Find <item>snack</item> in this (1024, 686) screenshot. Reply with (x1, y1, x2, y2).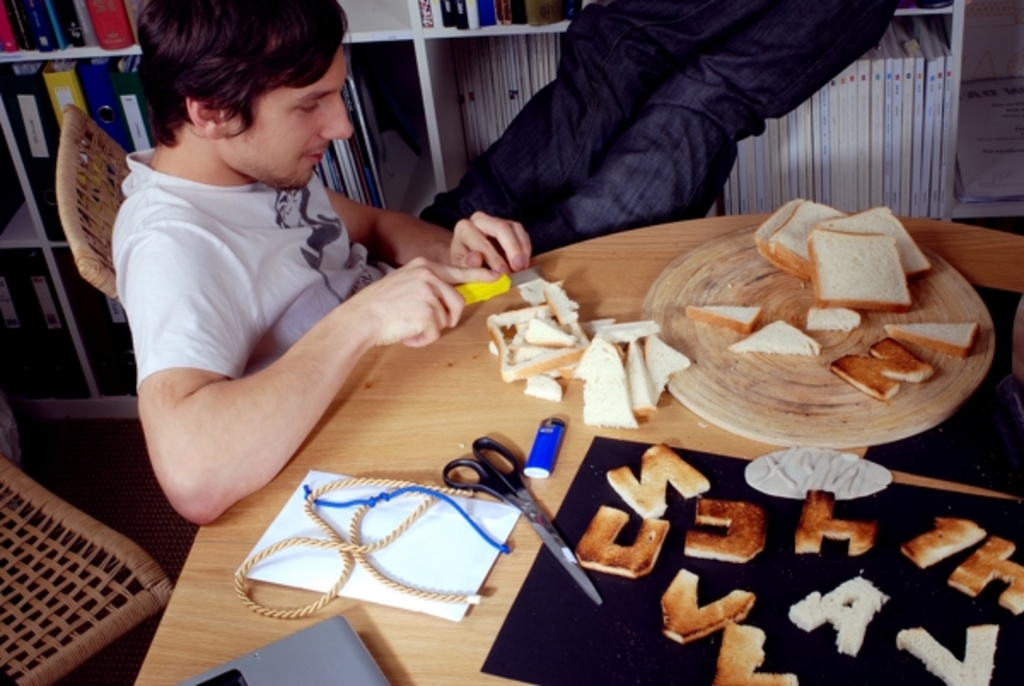
(797, 488, 870, 556).
